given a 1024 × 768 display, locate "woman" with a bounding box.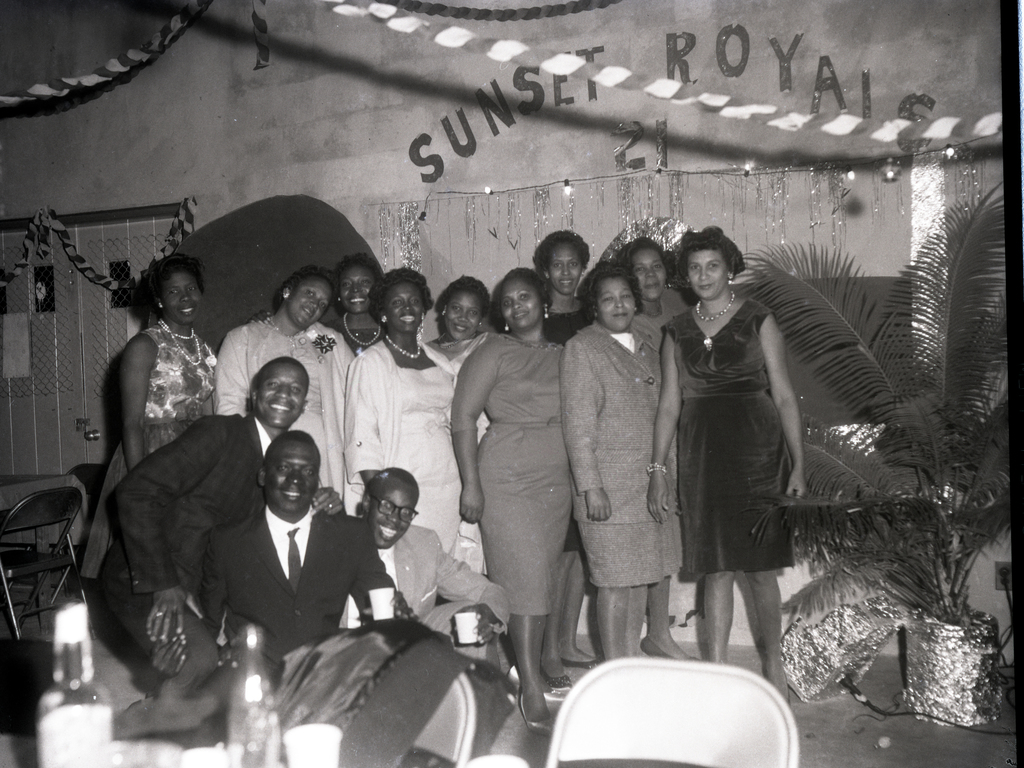
Located: (73,252,213,587).
